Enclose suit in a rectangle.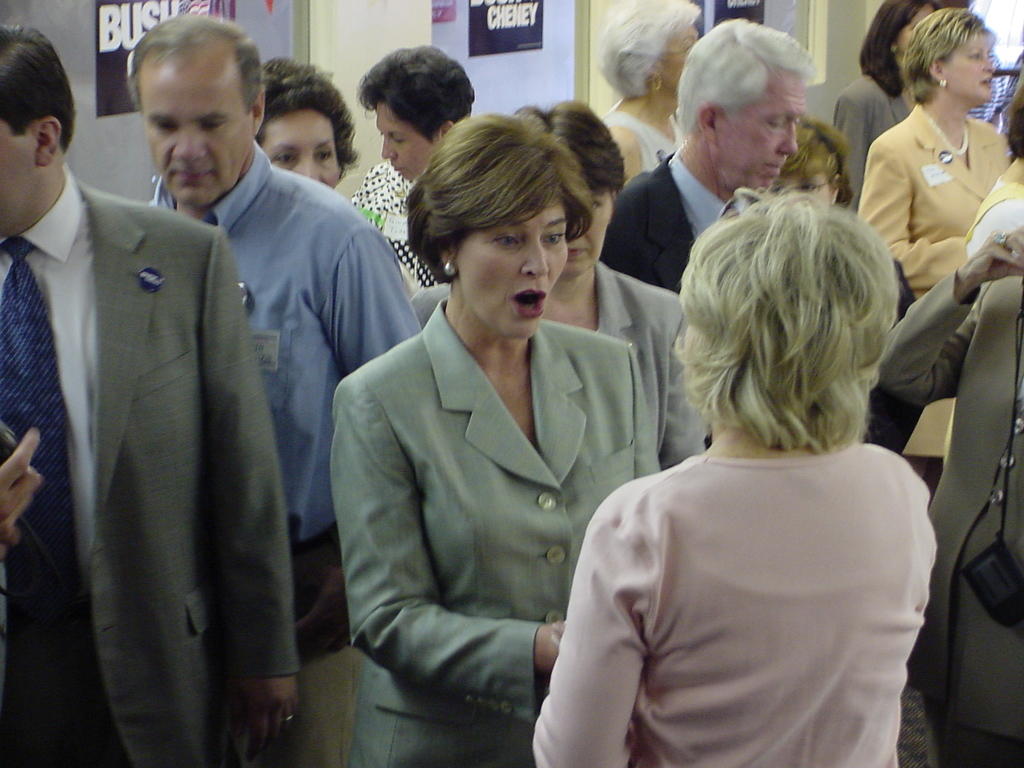
box=[599, 150, 728, 294].
